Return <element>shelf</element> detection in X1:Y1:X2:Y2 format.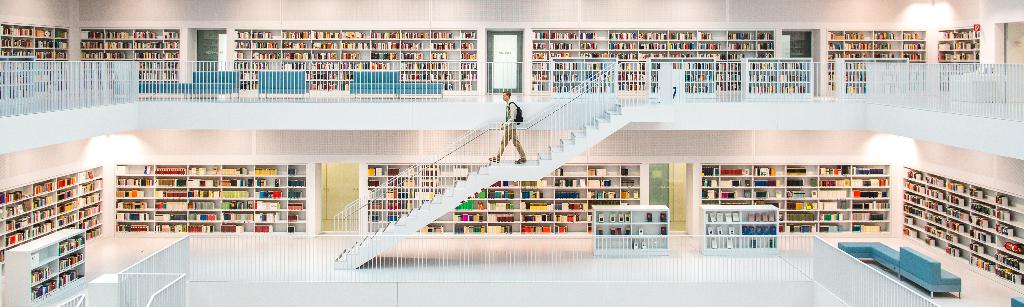
599:40:607:49.
